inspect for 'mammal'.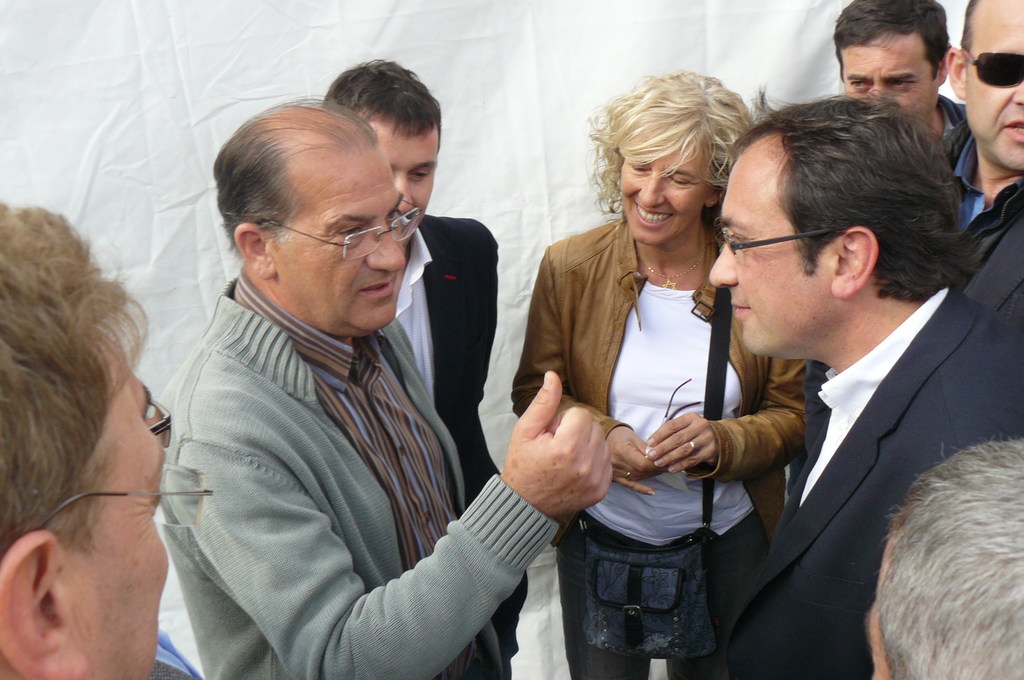
Inspection: detection(508, 61, 815, 679).
